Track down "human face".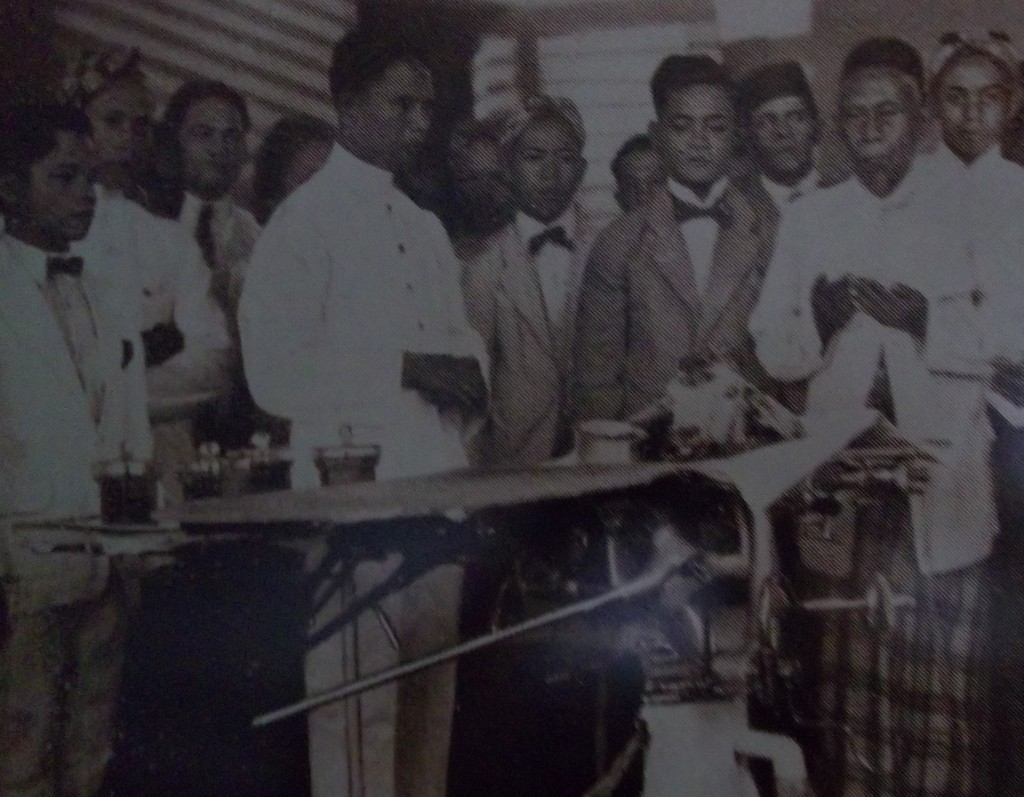
Tracked to left=79, top=78, right=154, bottom=185.
